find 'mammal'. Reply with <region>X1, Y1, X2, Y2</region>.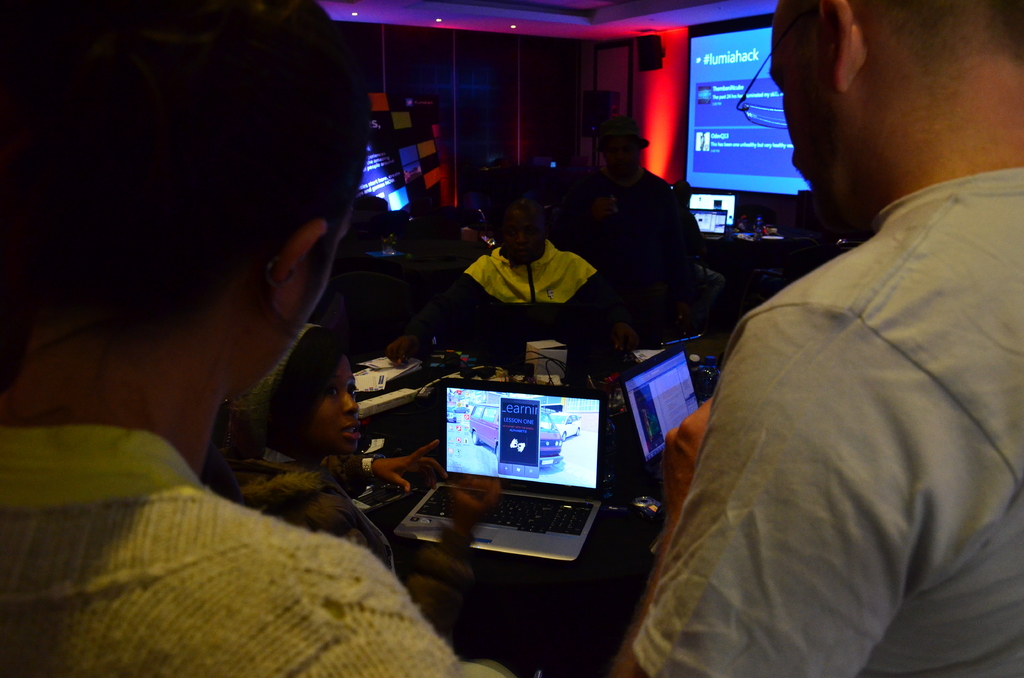
<region>578, 116, 710, 343</region>.
